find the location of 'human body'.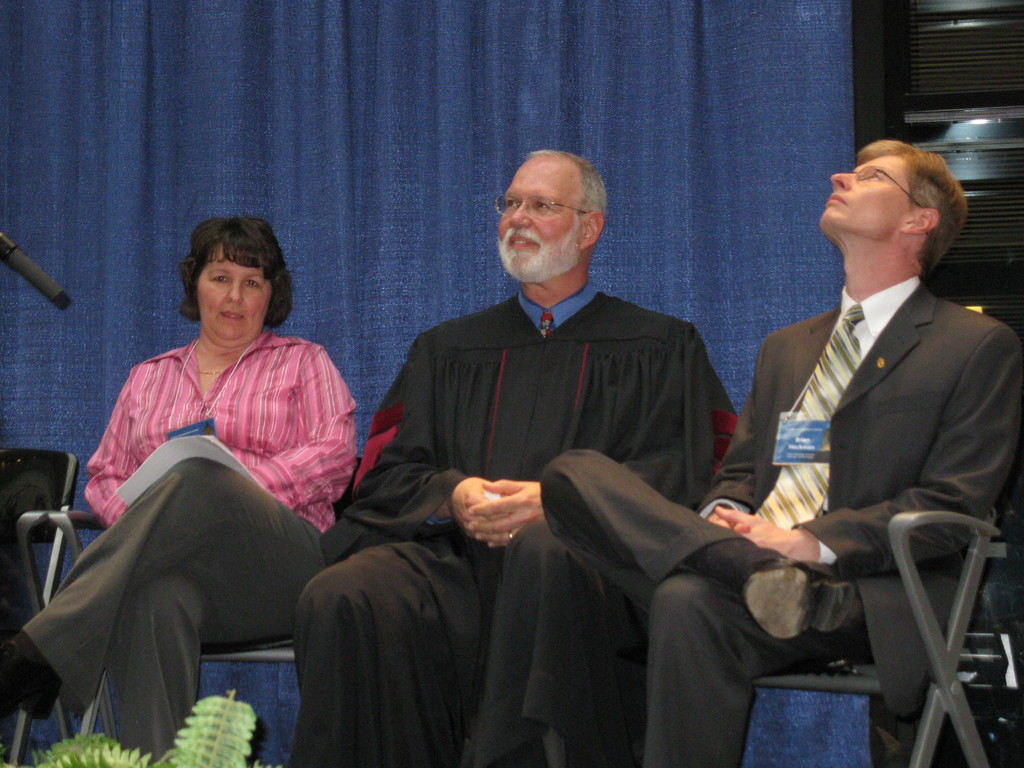
Location: x1=292 y1=289 x2=739 y2=767.
